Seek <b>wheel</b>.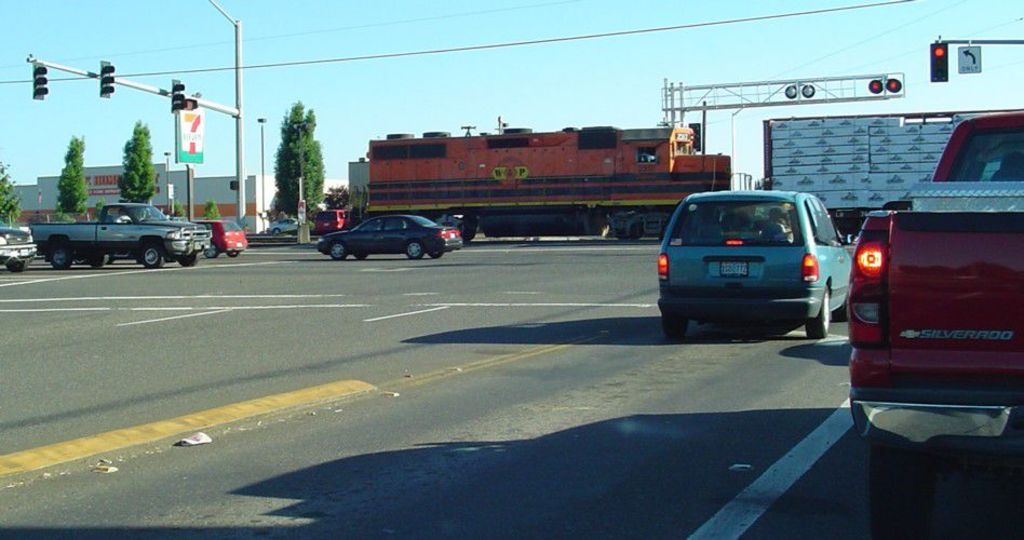
331,243,349,259.
